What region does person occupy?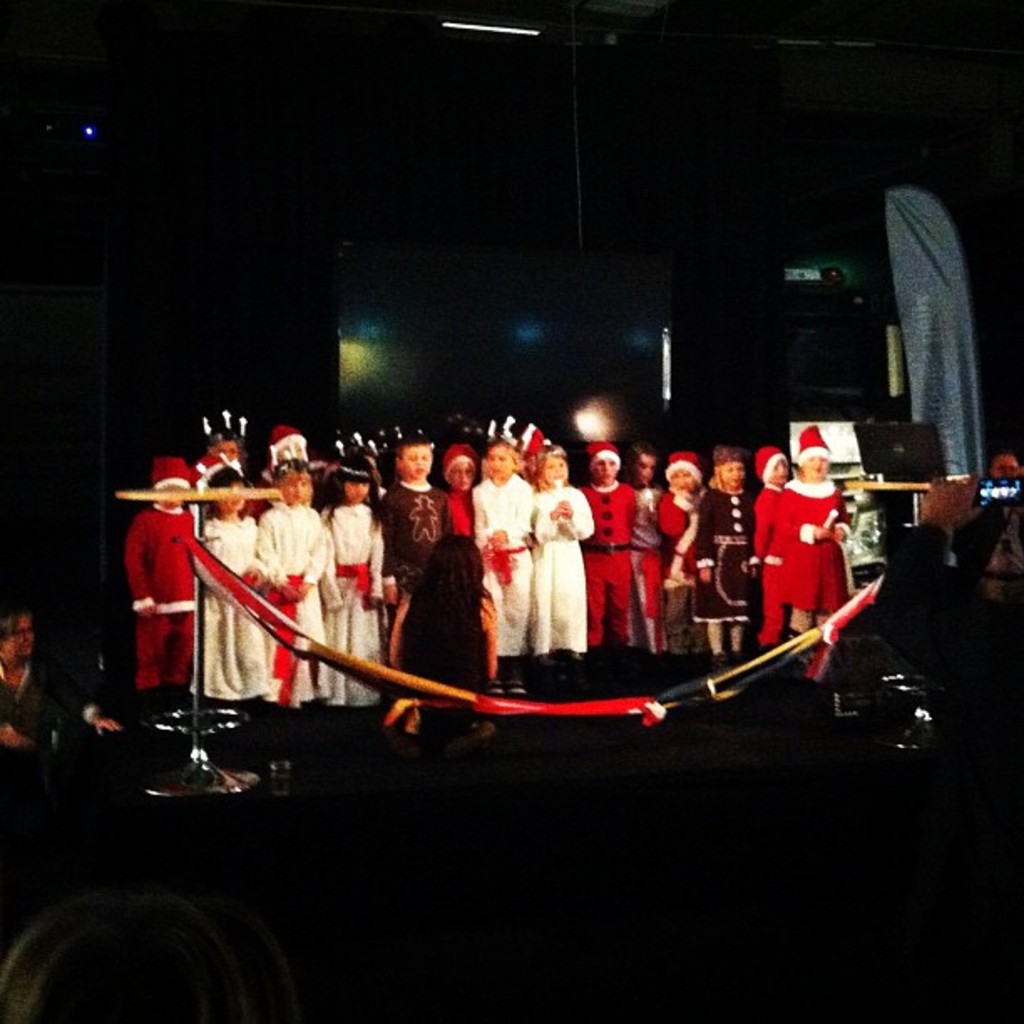
(left=120, top=450, right=202, bottom=696).
